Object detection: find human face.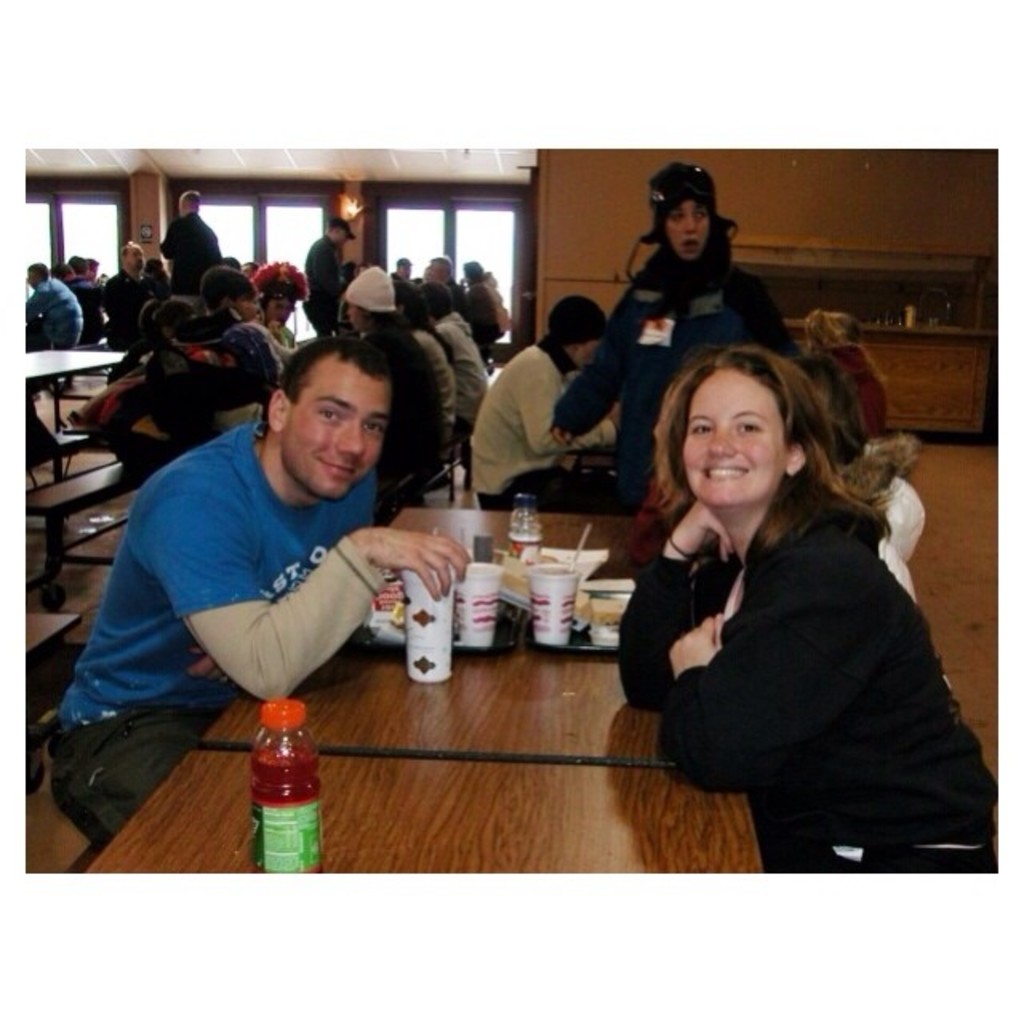
locate(403, 267, 410, 275).
